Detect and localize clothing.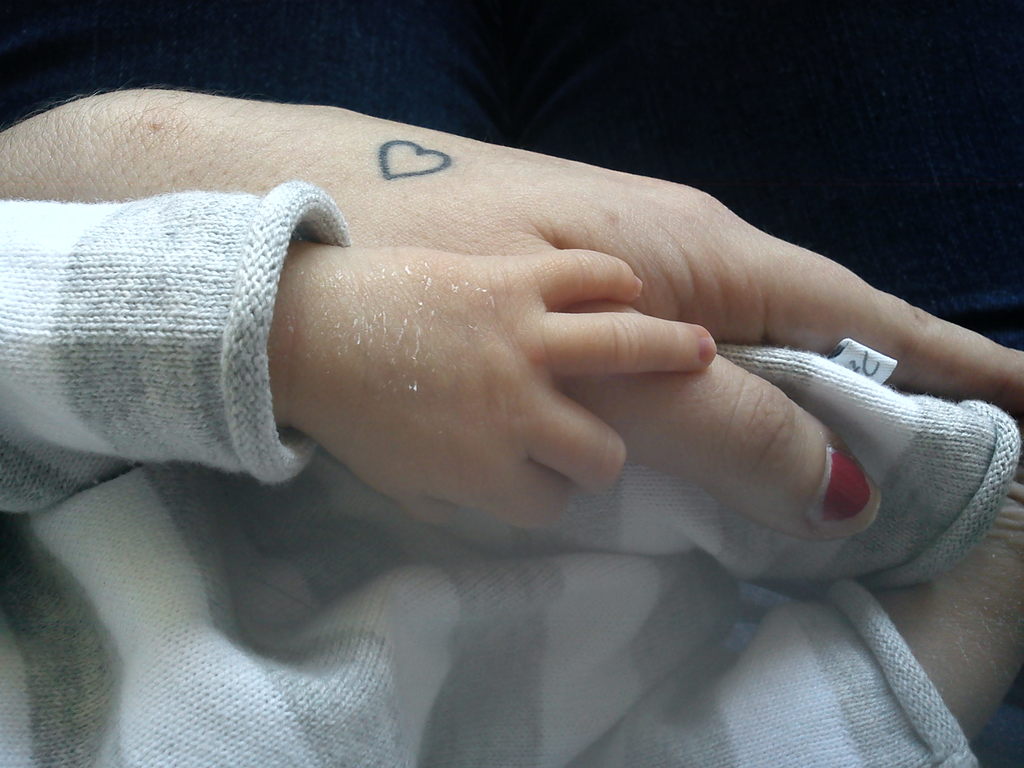
Localized at bbox(15, 125, 326, 511).
